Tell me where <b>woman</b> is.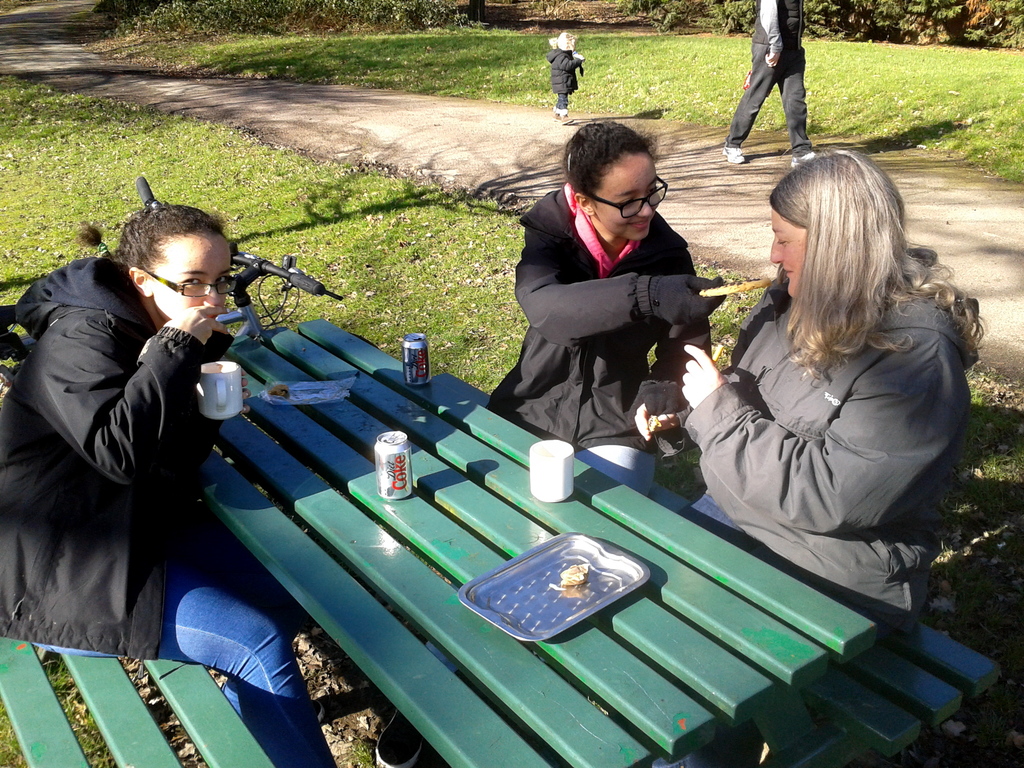
<b>woman</b> is at <bbox>674, 129, 975, 623</bbox>.
